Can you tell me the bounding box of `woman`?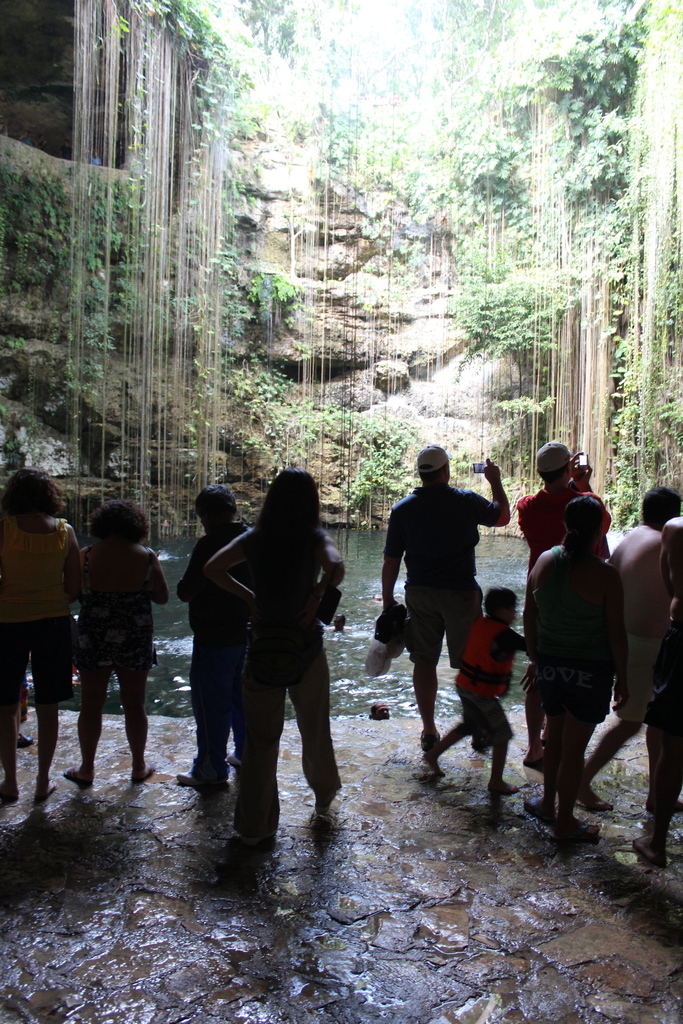
box=[71, 496, 172, 787].
